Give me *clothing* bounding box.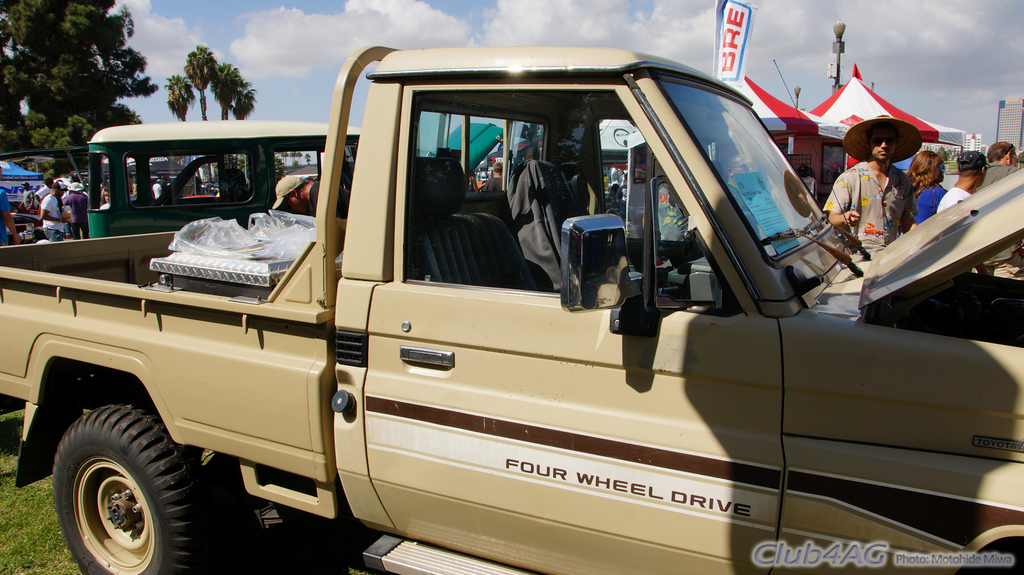
[40, 198, 58, 245].
